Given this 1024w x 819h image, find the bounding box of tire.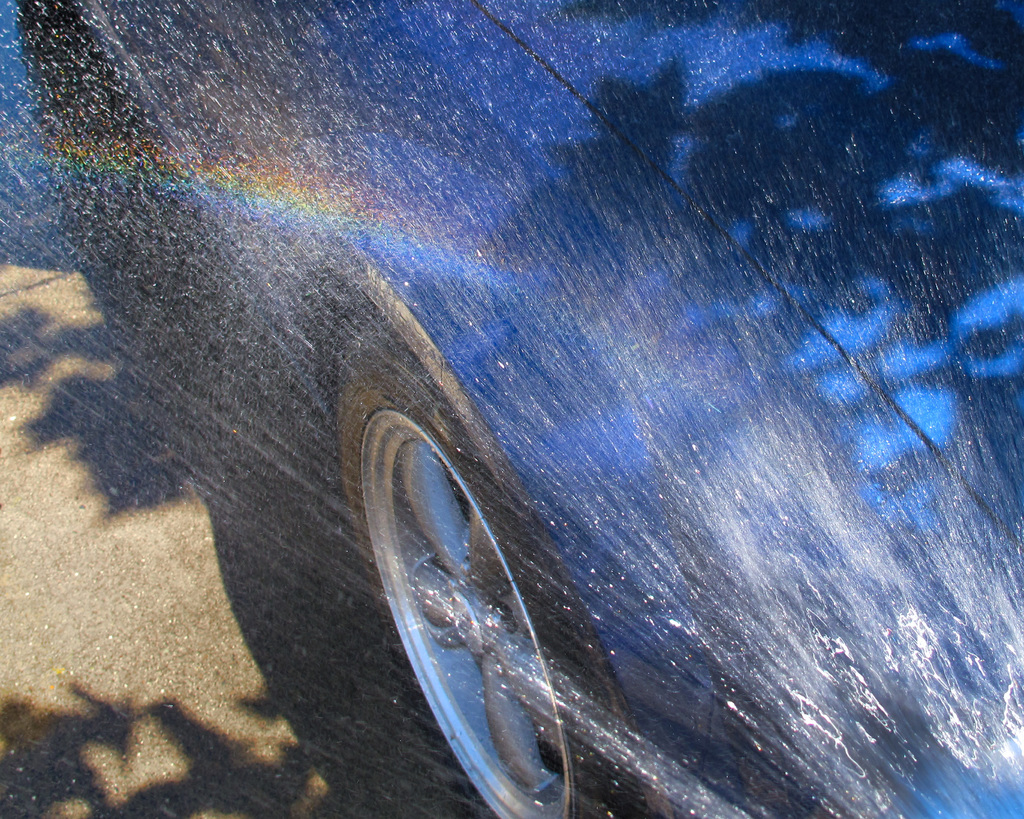
region(335, 322, 637, 818).
